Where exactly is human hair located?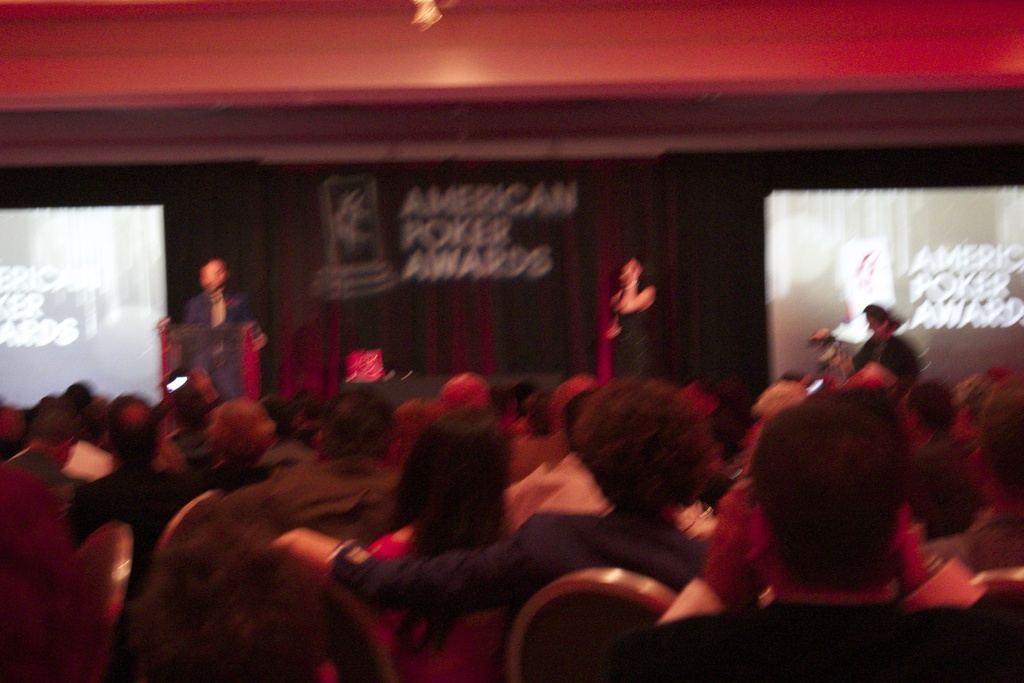
Its bounding box is [x1=325, y1=382, x2=397, y2=458].
